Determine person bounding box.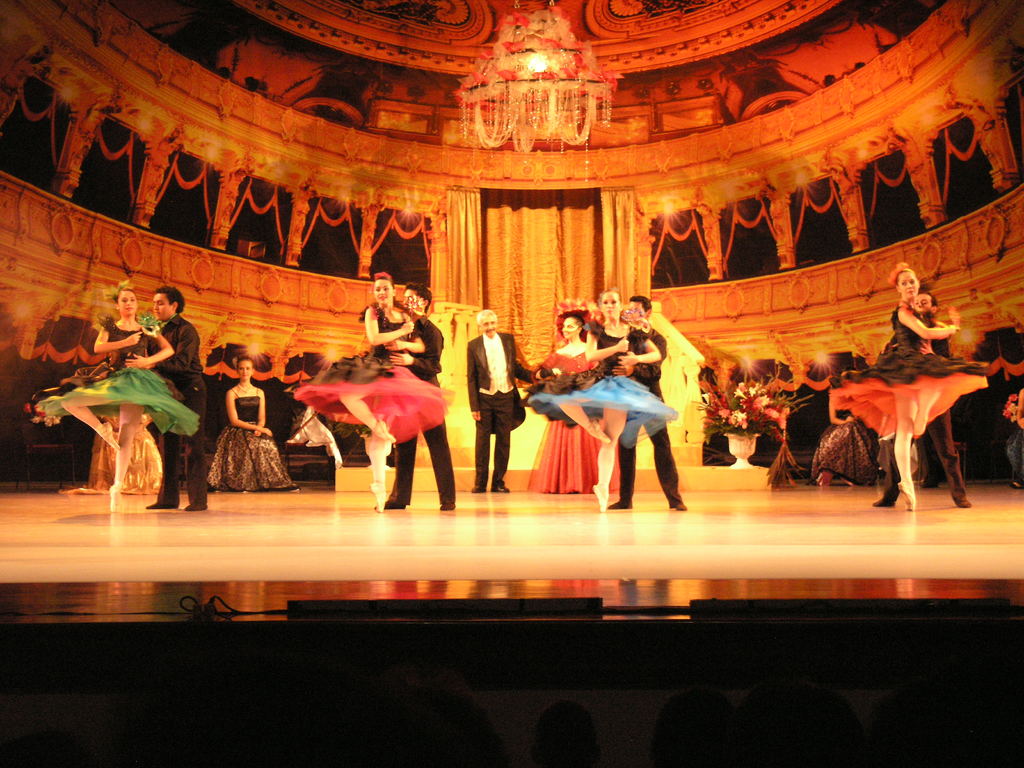
Determined: x1=225 y1=358 x2=301 y2=492.
